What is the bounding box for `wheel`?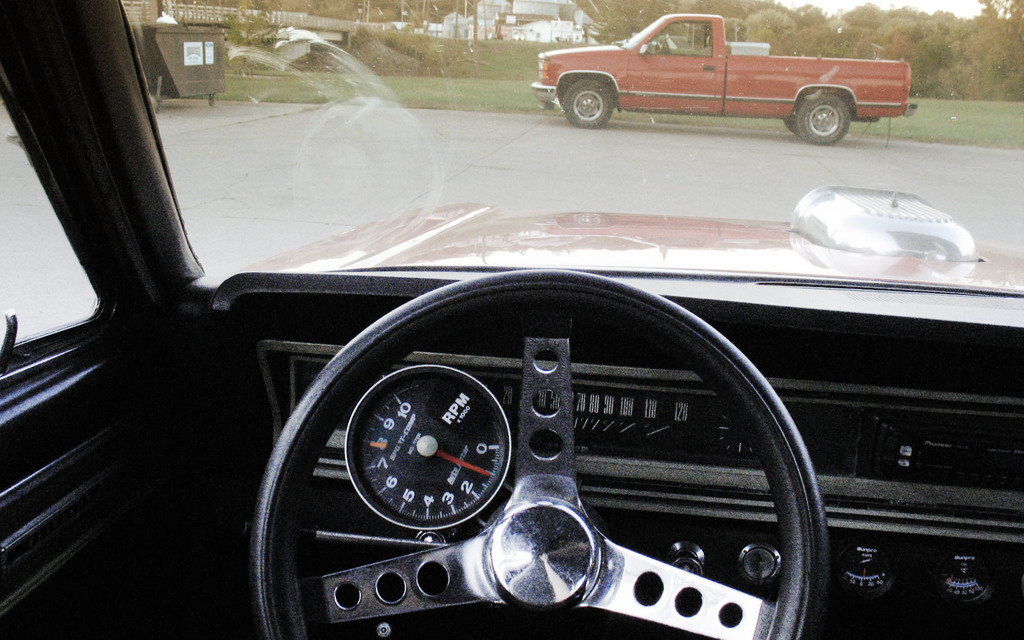
bbox(797, 95, 845, 145).
